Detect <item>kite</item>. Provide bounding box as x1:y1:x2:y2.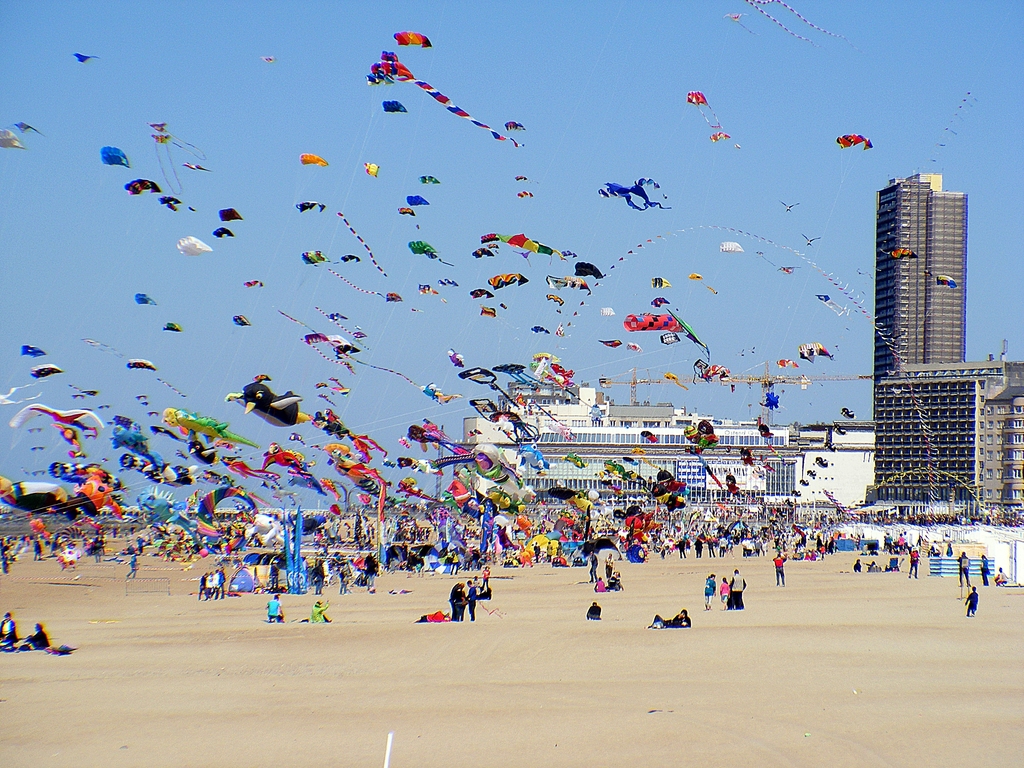
121:173:161:197.
